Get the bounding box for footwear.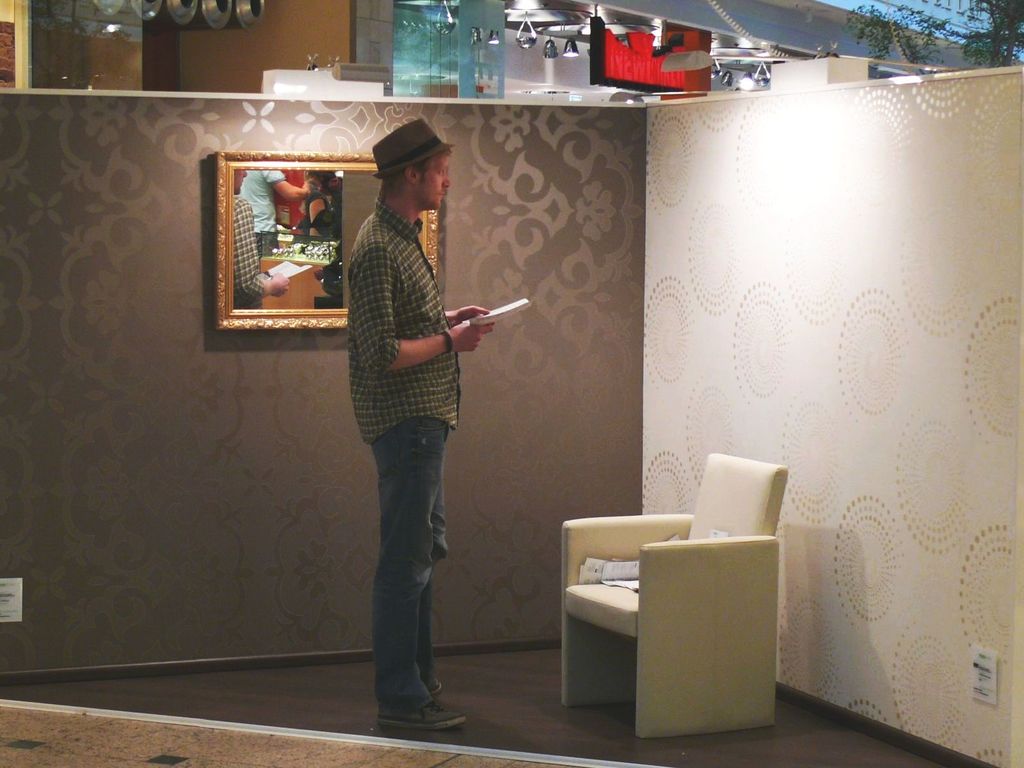
[left=431, top=675, right=443, bottom=694].
